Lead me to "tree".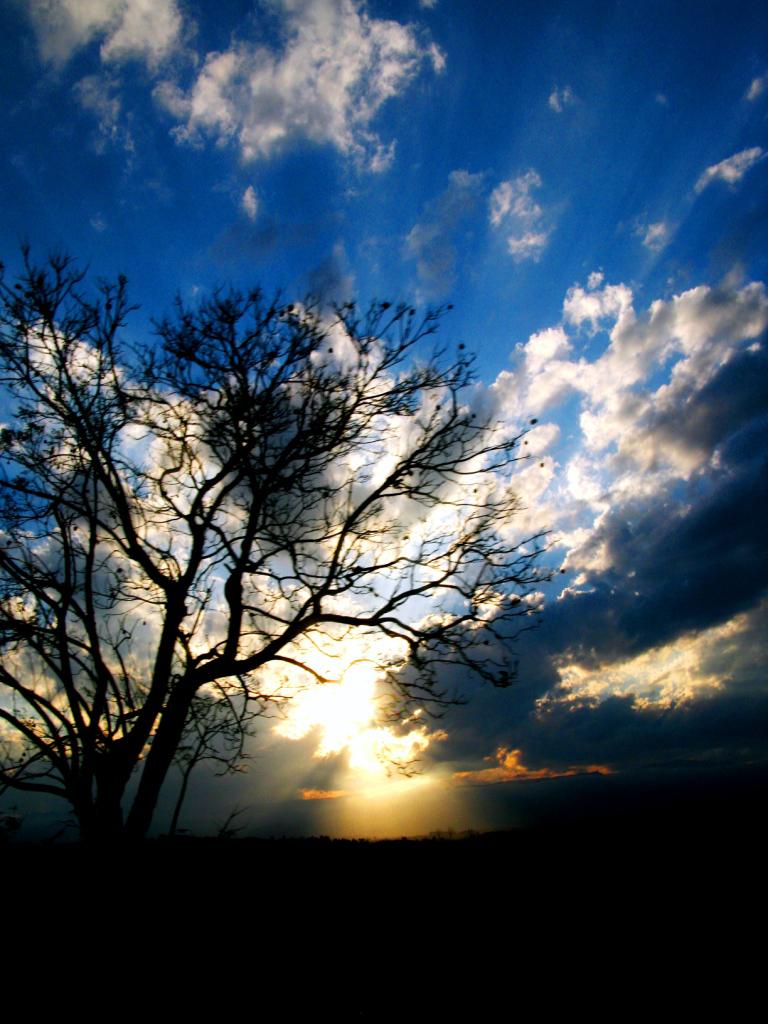
Lead to crop(0, 183, 691, 837).
